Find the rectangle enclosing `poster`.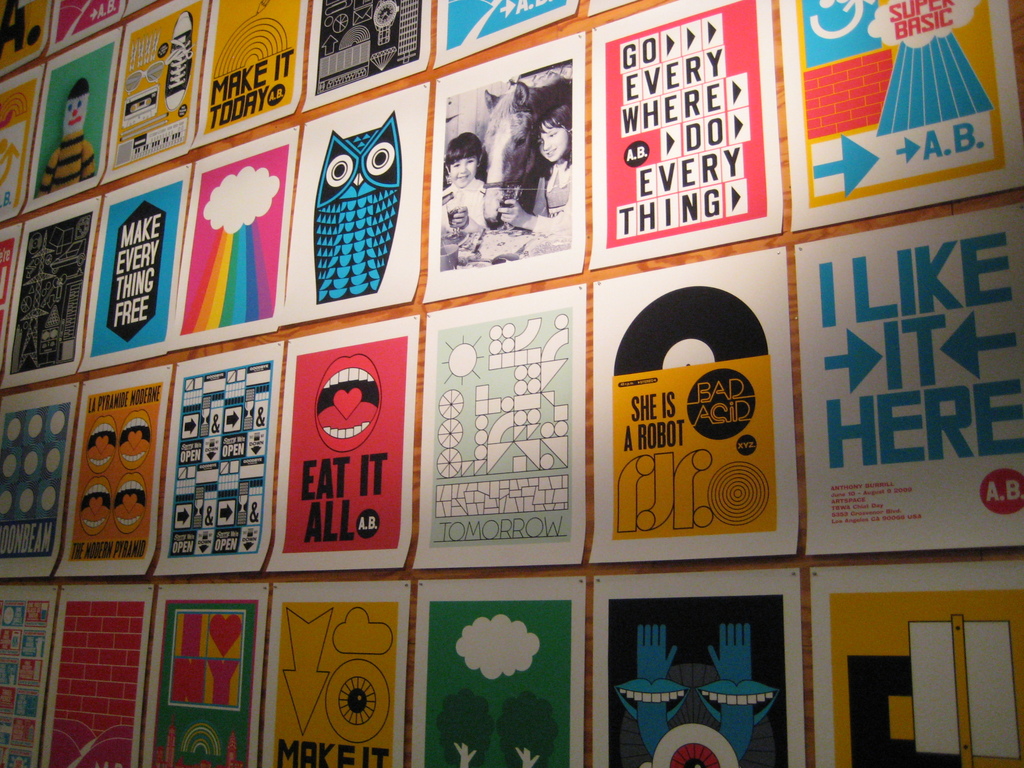
rect(302, 0, 428, 113).
